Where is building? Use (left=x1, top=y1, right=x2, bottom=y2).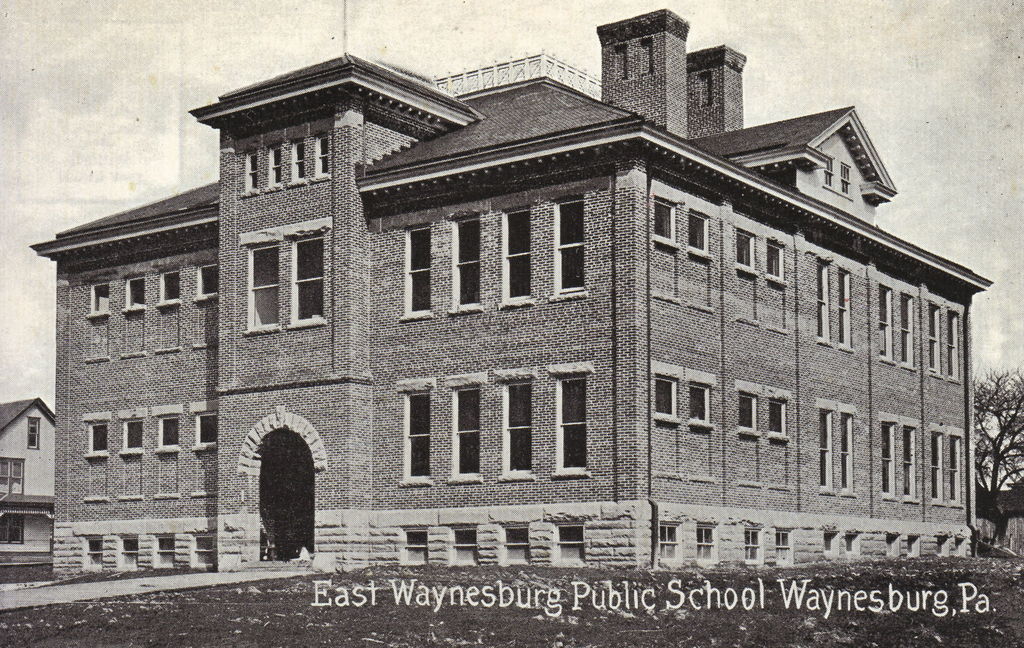
(left=0, top=394, right=54, bottom=550).
